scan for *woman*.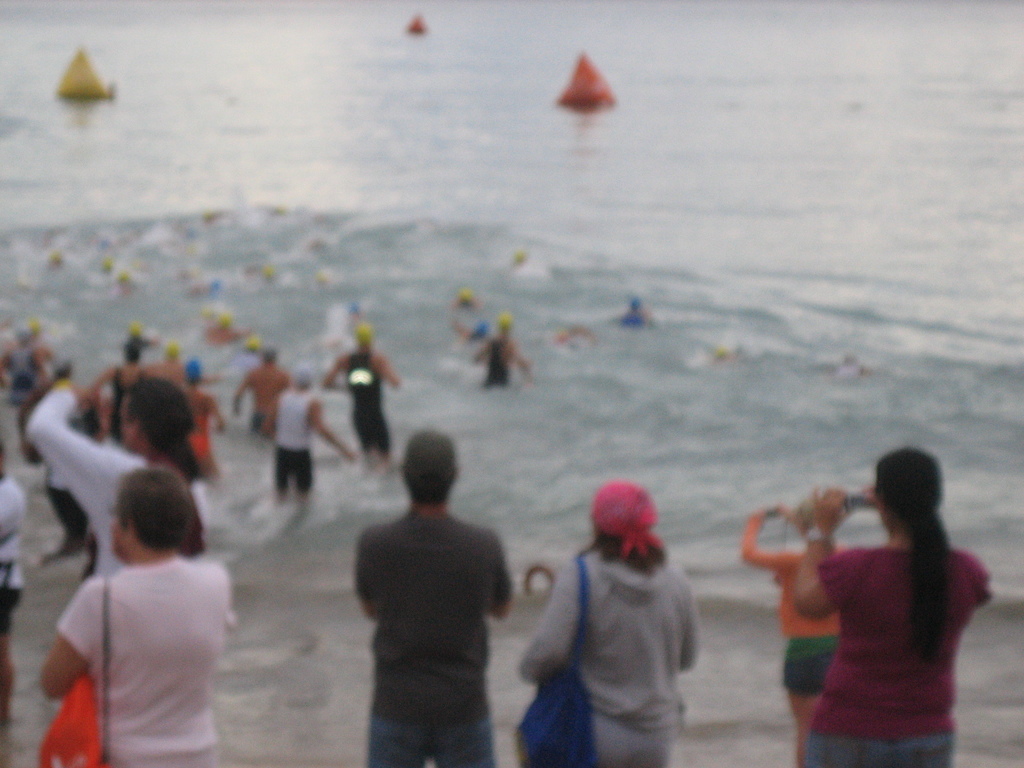
Scan result: [523,477,695,767].
